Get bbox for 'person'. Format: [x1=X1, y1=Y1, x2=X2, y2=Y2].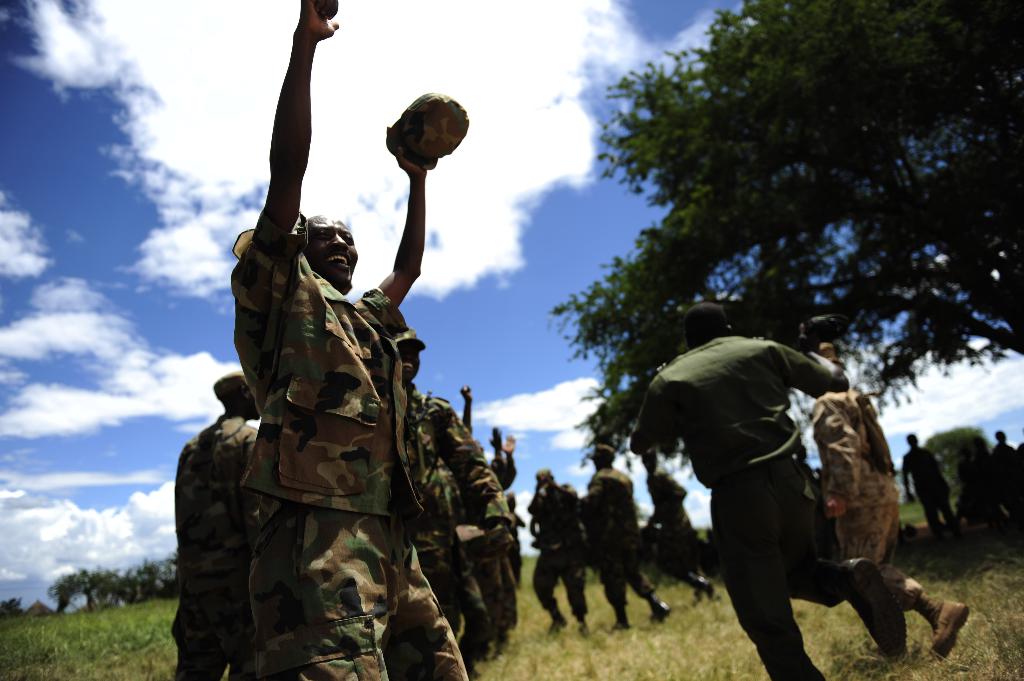
[x1=230, y1=0, x2=486, y2=680].
